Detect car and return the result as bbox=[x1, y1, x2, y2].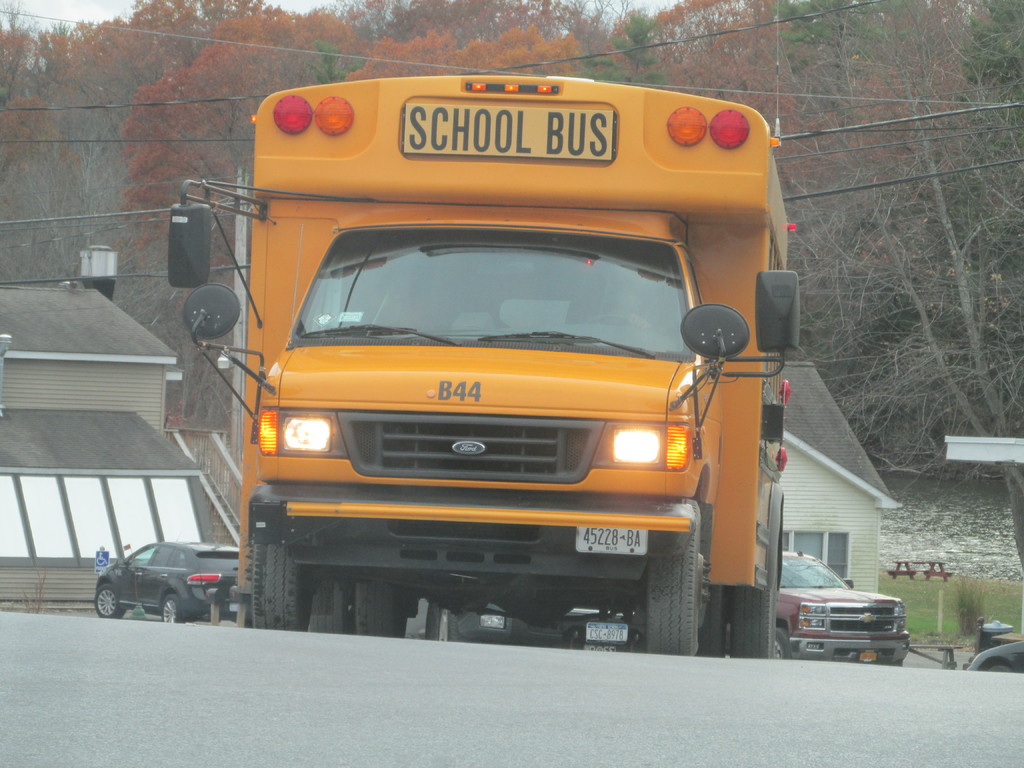
bbox=[785, 549, 913, 673].
